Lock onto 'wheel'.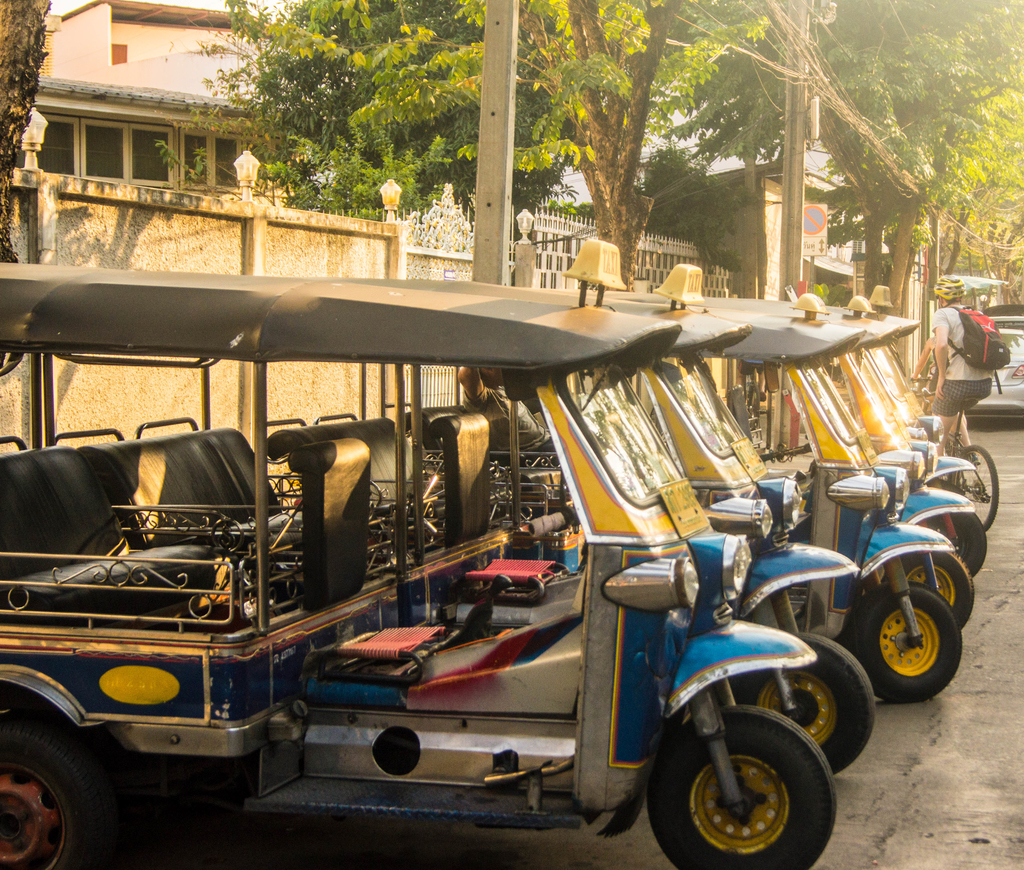
Locked: {"x1": 921, "y1": 507, "x2": 989, "y2": 578}.
